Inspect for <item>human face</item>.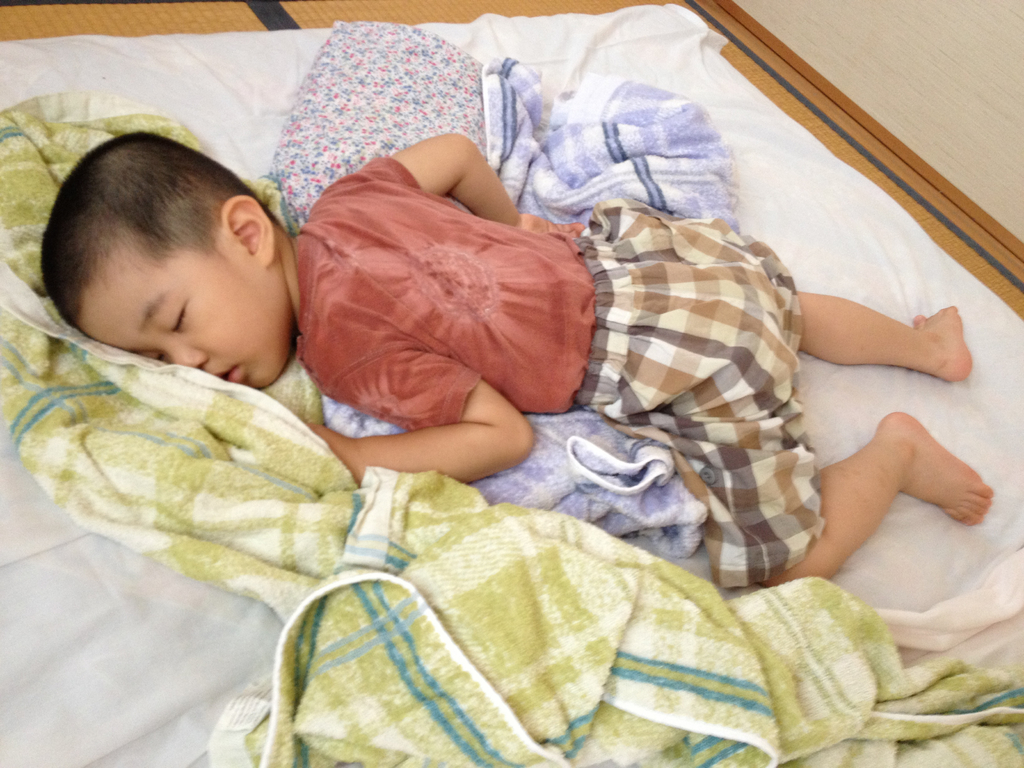
Inspection: 80:250:296:391.
